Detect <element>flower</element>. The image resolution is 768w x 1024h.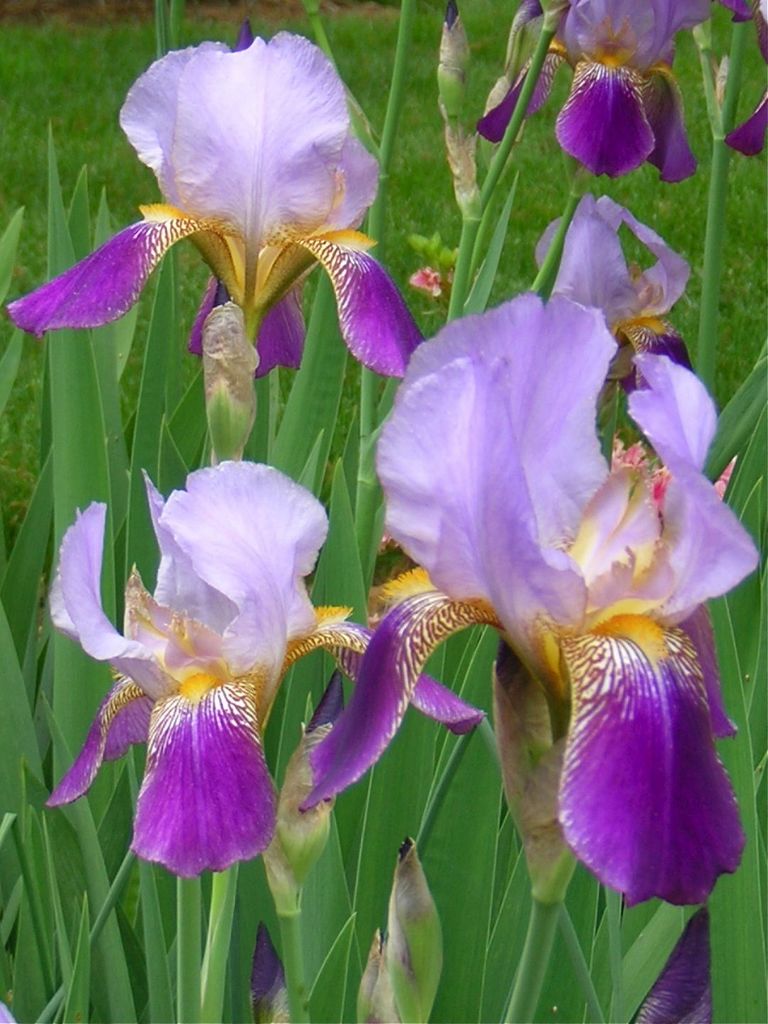
locate(359, 928, 405, 1023).
